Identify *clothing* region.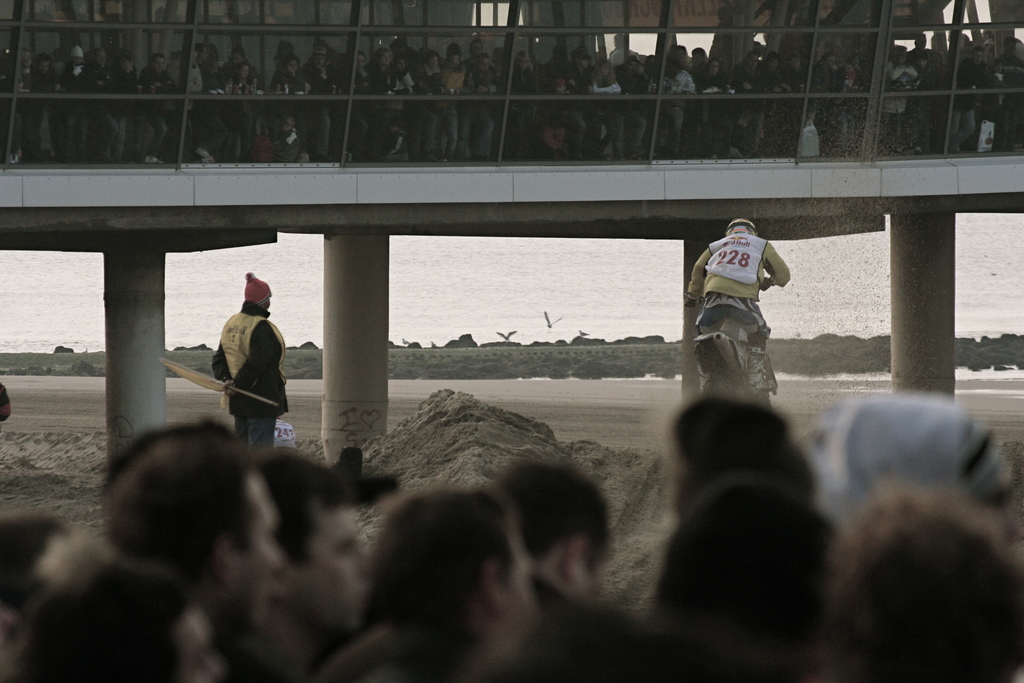
Region: (367, 63, 406, 152).
